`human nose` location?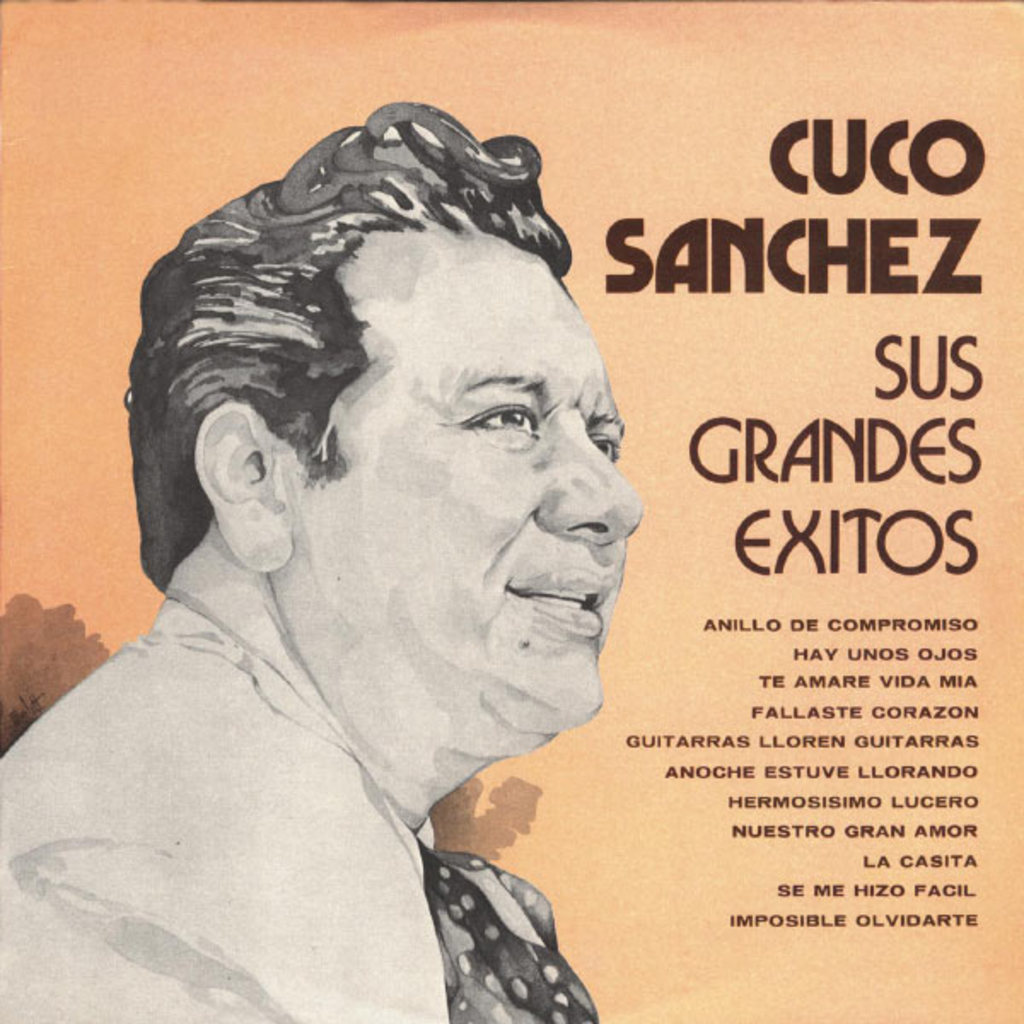
(left=531, top=420, right=649, bottom=539)
